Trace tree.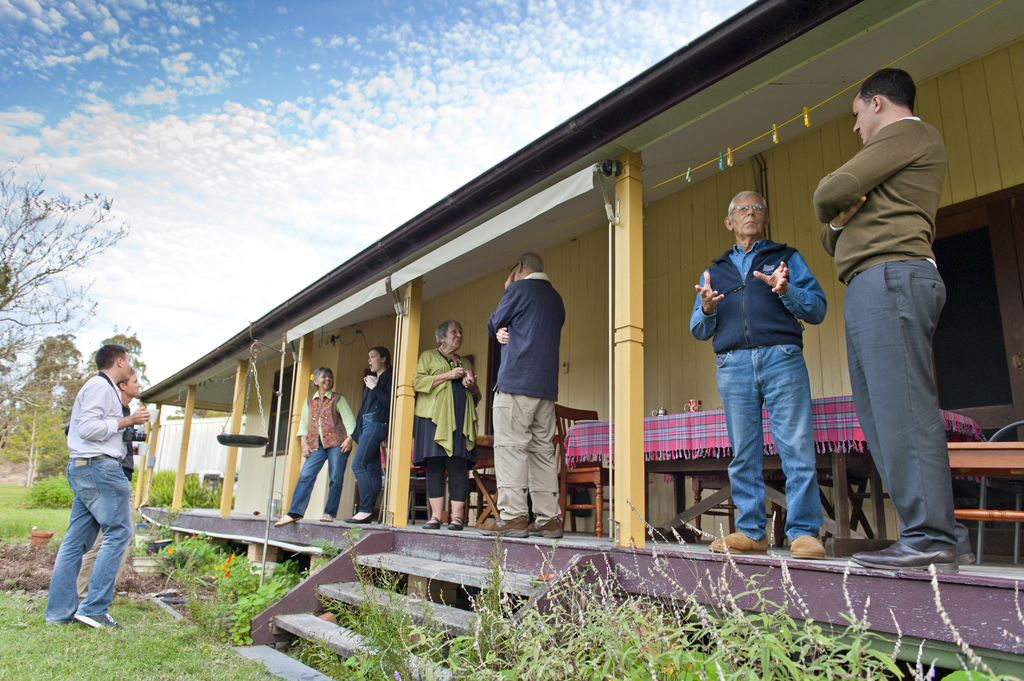
Traced to [15,331,81,462].
